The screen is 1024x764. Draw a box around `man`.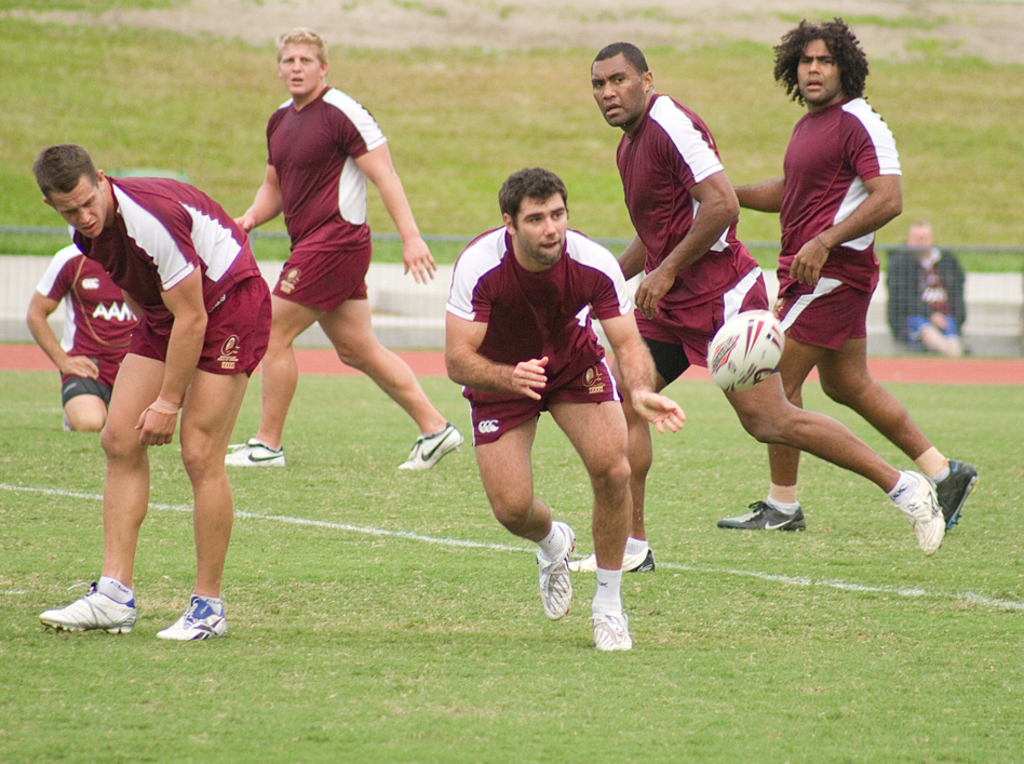
{"x1": 27, "y1": 144, "x2": 275, "y2": 646}.
